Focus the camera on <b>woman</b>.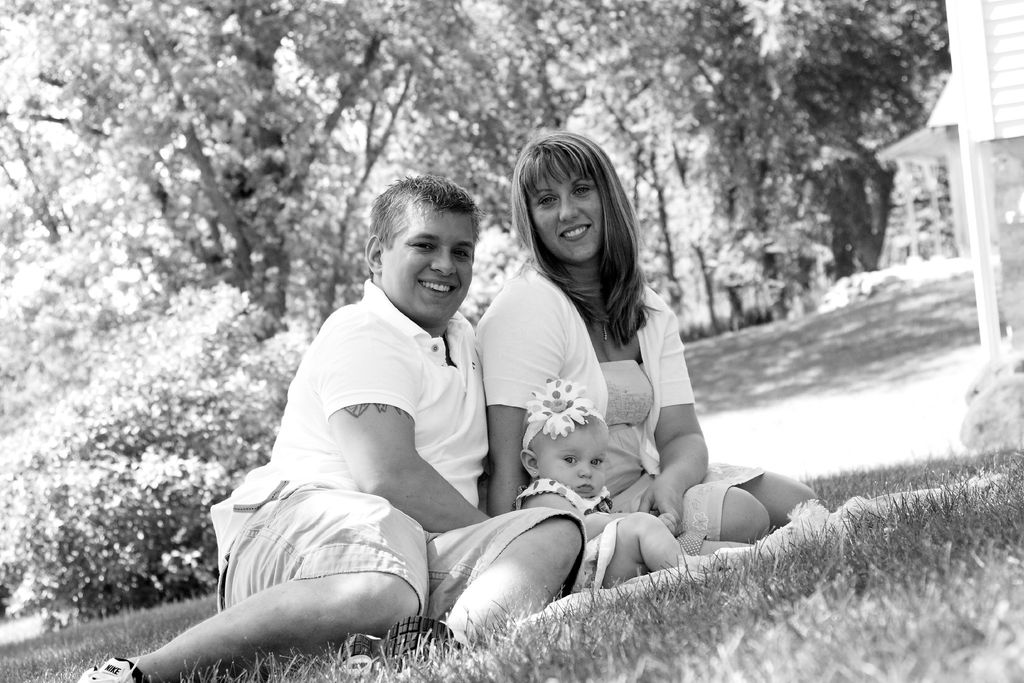
Focus region: bbox(413, 138, 787, 657).
